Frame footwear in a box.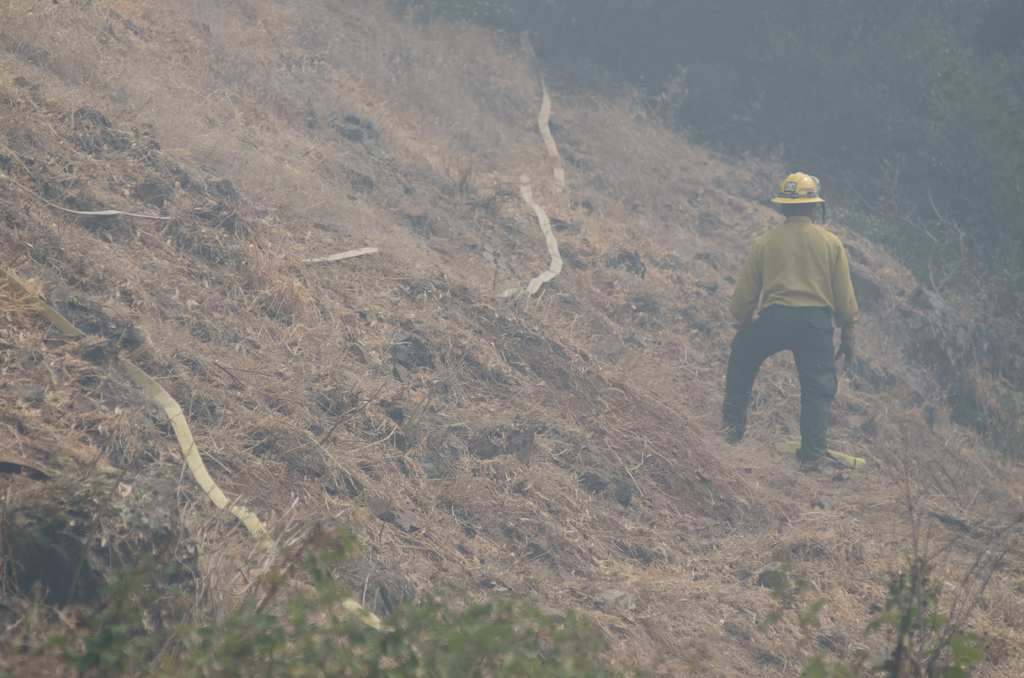
<region>790, 450, 832, 474</region>.
